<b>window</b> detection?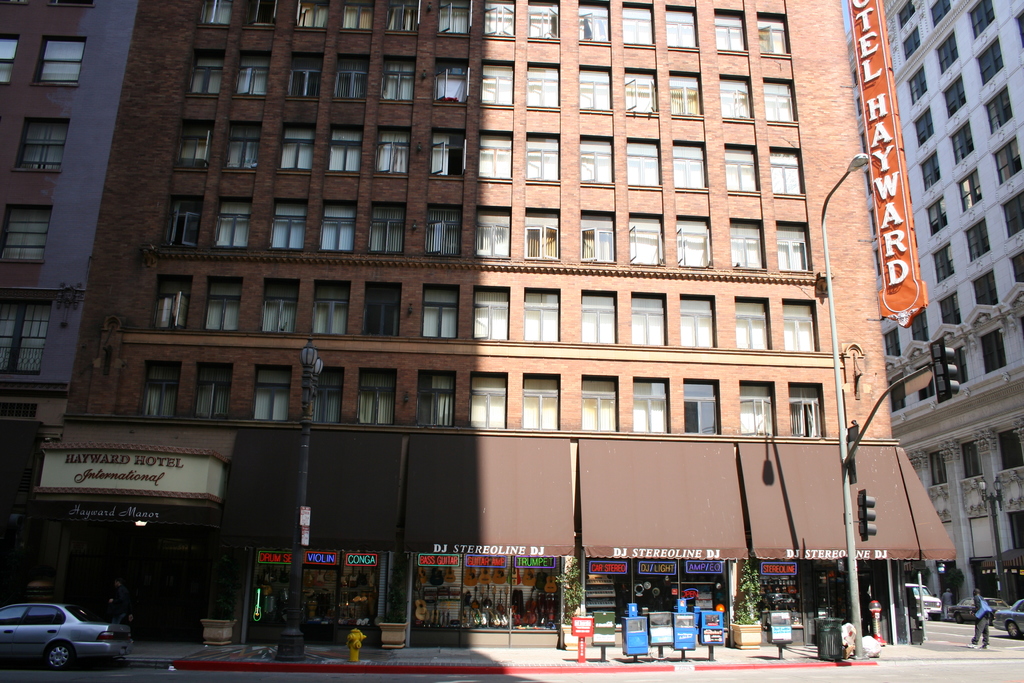
bbox(630, 375, 669, 432)
